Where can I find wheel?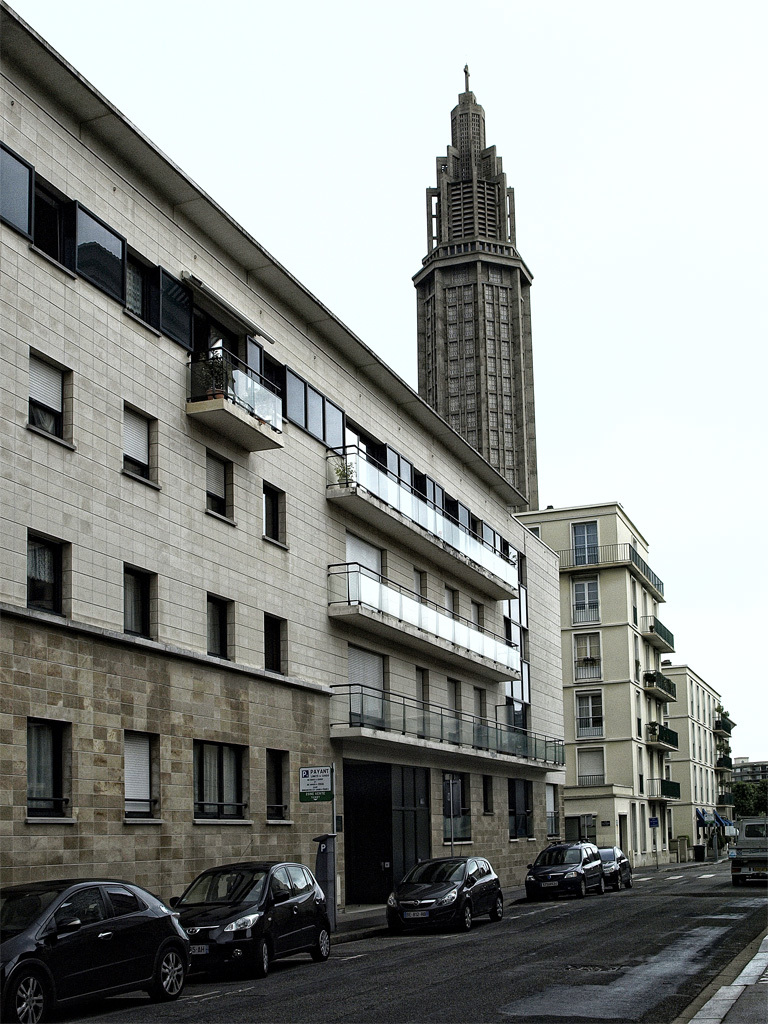
You can find it at bbox=(309, 927, 332, 963).
